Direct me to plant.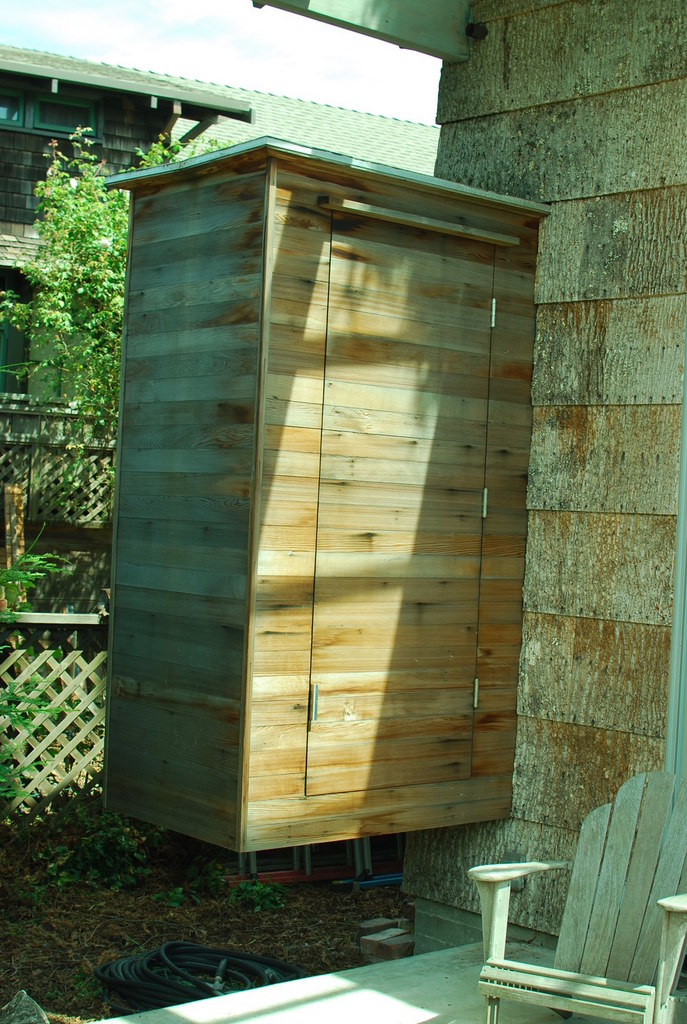
Direction: (left=0, top=522, right=86, bottom=636).
